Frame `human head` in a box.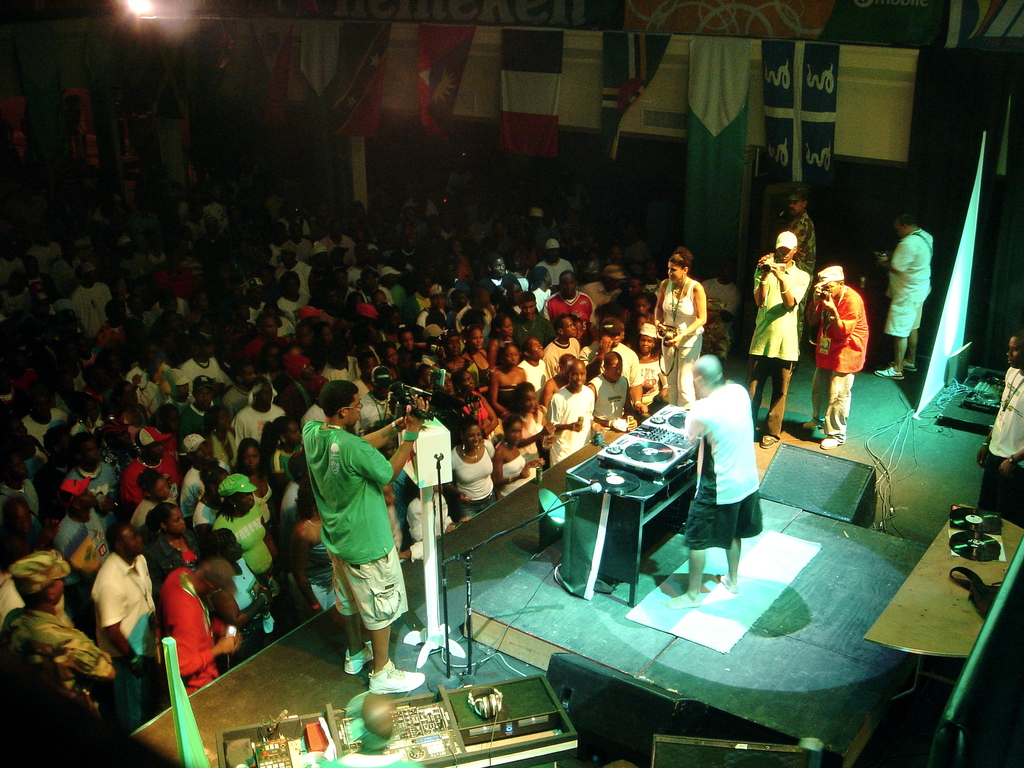
894/211/918/237.
